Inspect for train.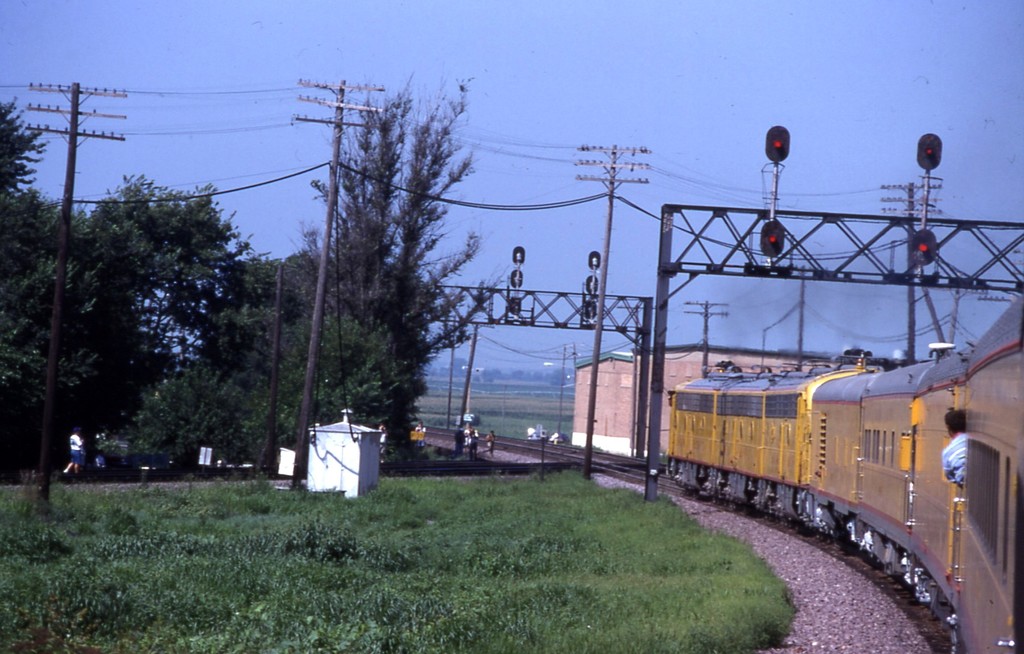
Inspection: select_region(669, 291, 1023, 653).
